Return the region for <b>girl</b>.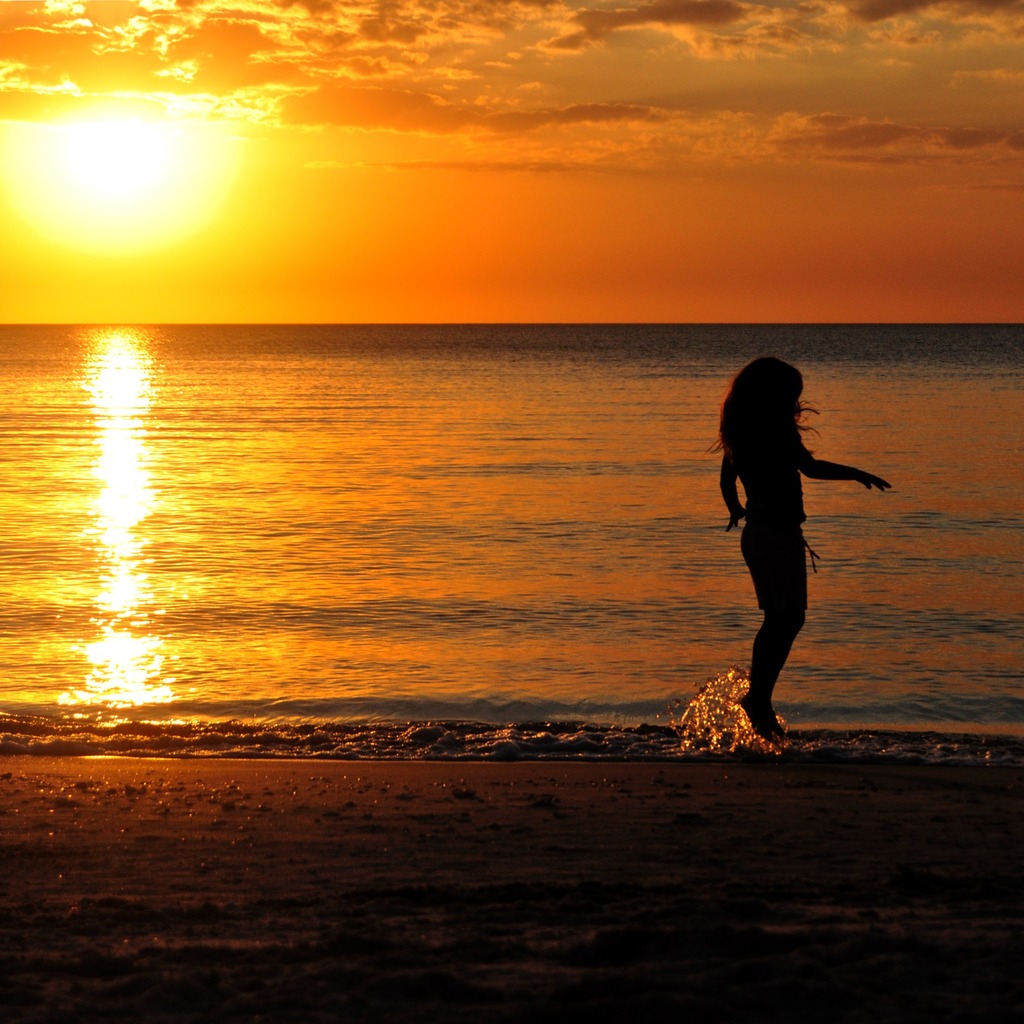
bbox(713, 355, 892, 745).
